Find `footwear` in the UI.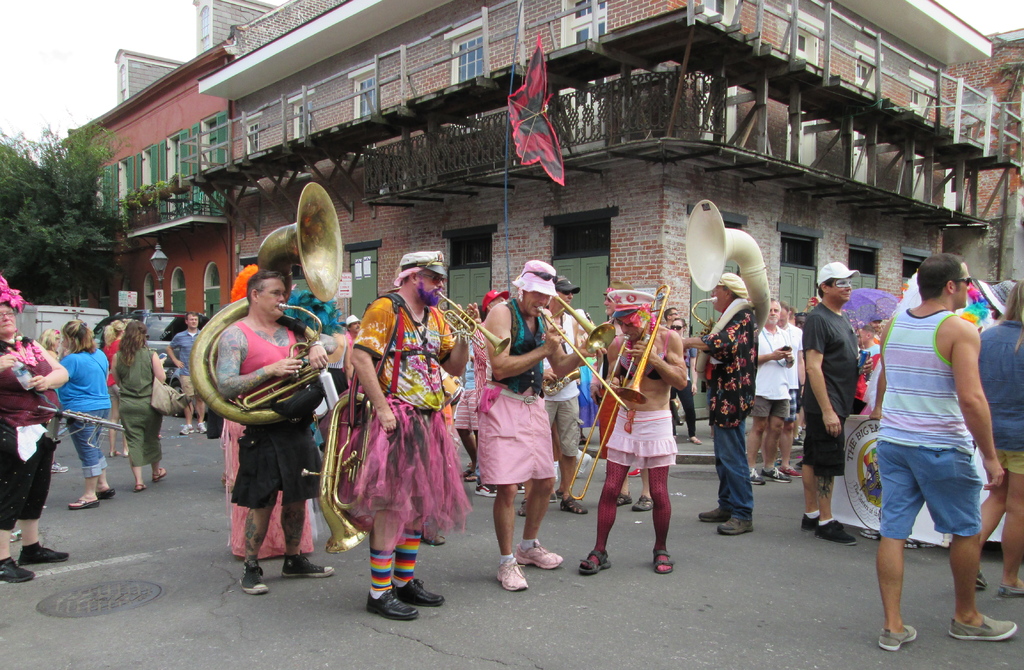
UI element at bbox=(977, 576, 988, 590).
